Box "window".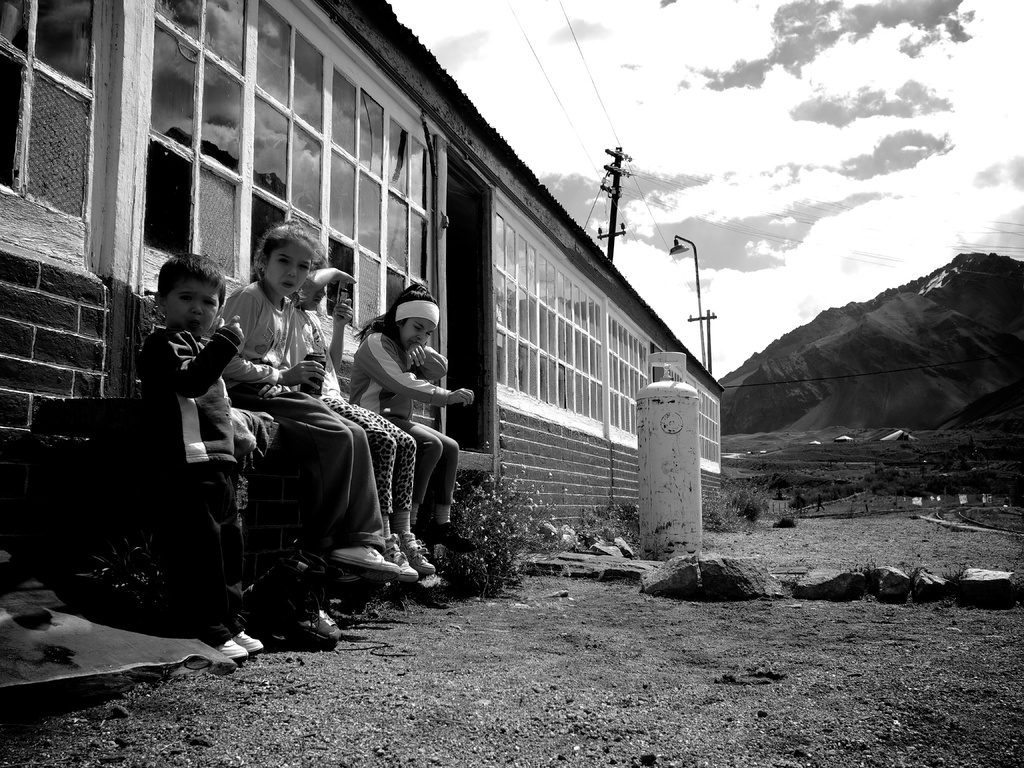
BBox(606, 303, 664, 450).
